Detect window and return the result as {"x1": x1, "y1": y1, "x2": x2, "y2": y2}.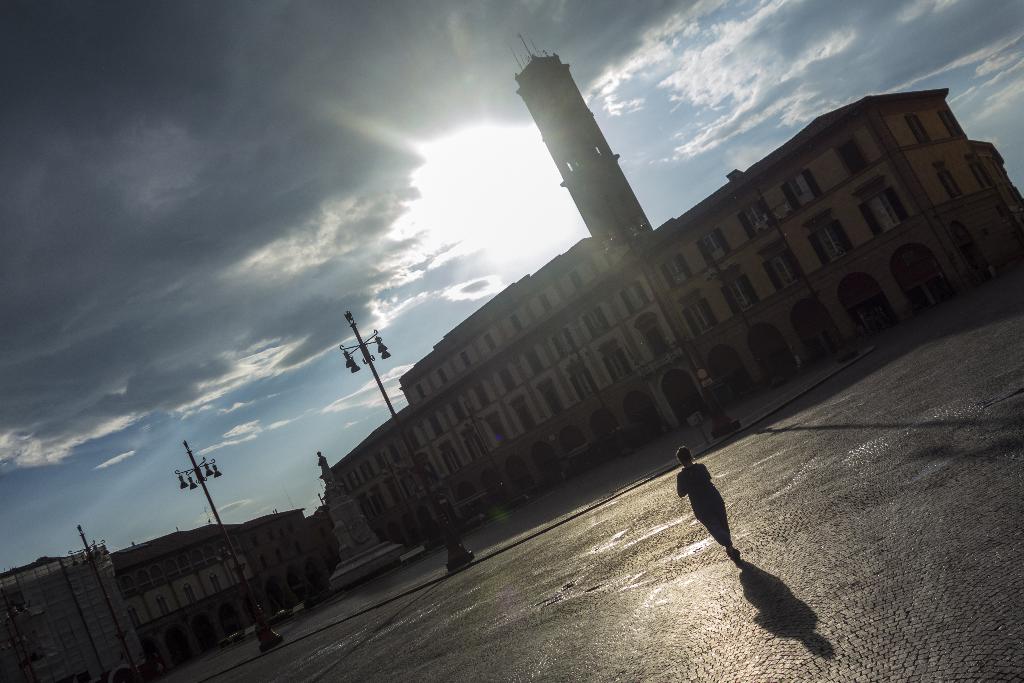
{"x1": 390, "y1": 447, "x2": 396, "y2": 461}.
